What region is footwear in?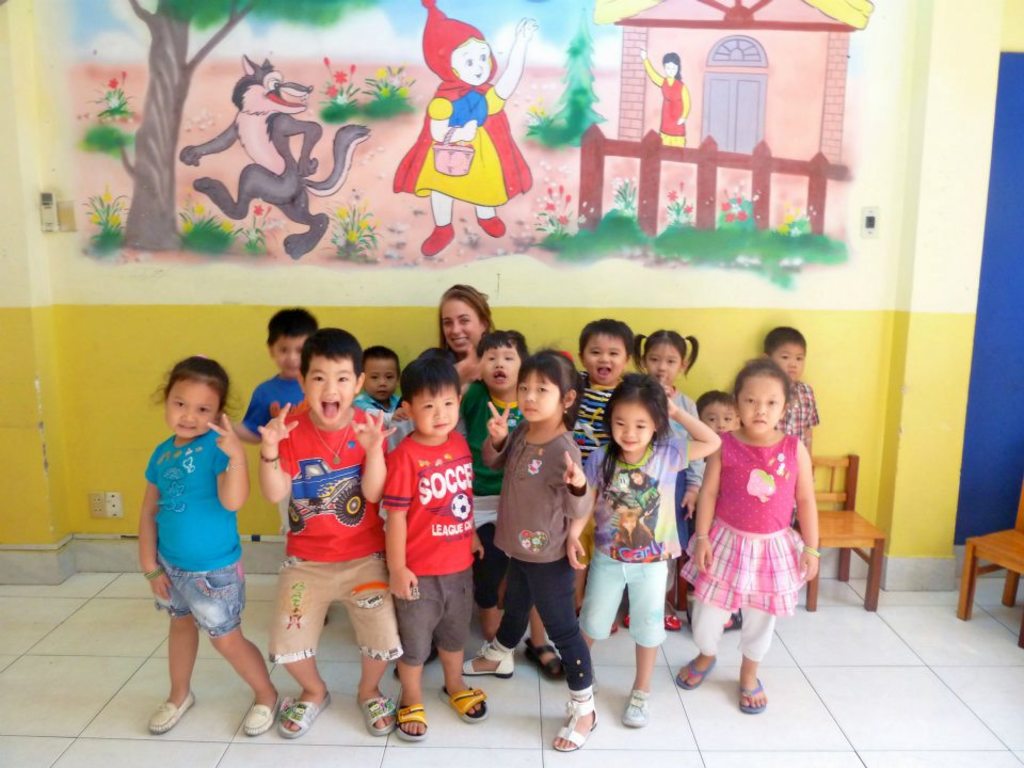
x1=623, y1=690, x2=652, y2=733.
